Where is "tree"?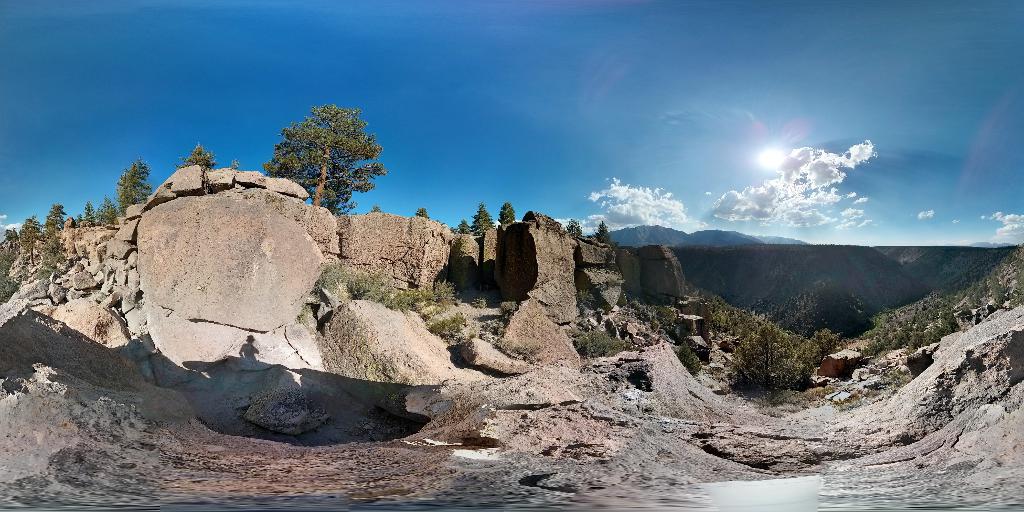
crop(45, 206, 63, 232).
